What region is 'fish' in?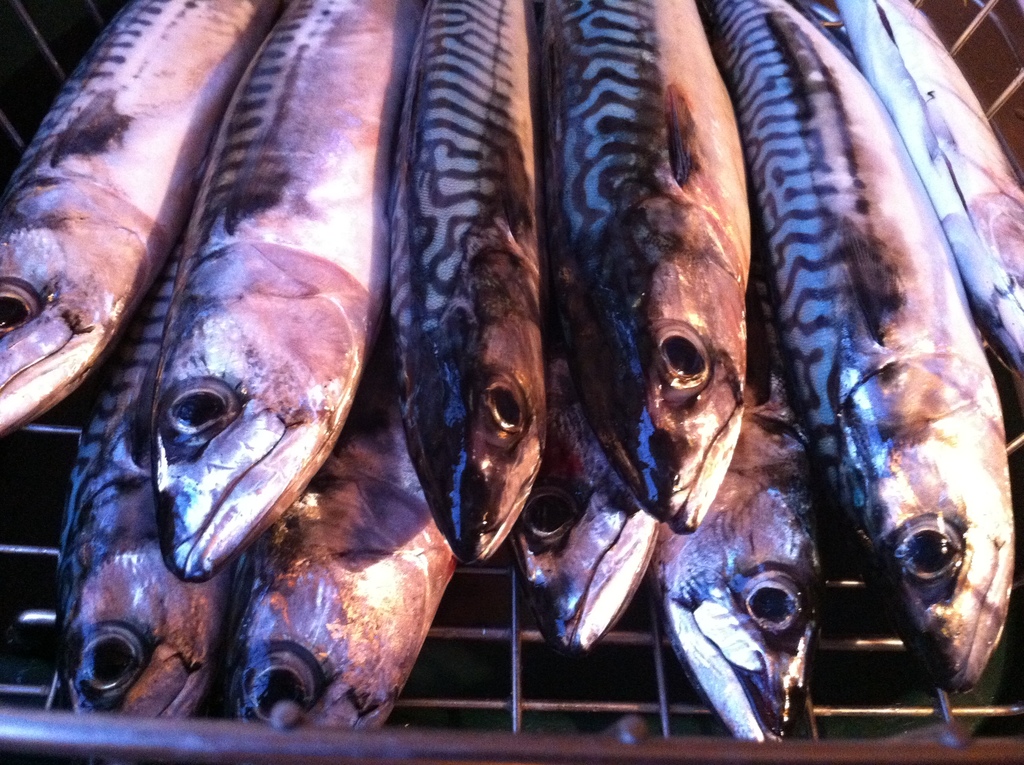
<box>831,0,1023,367</box>.
